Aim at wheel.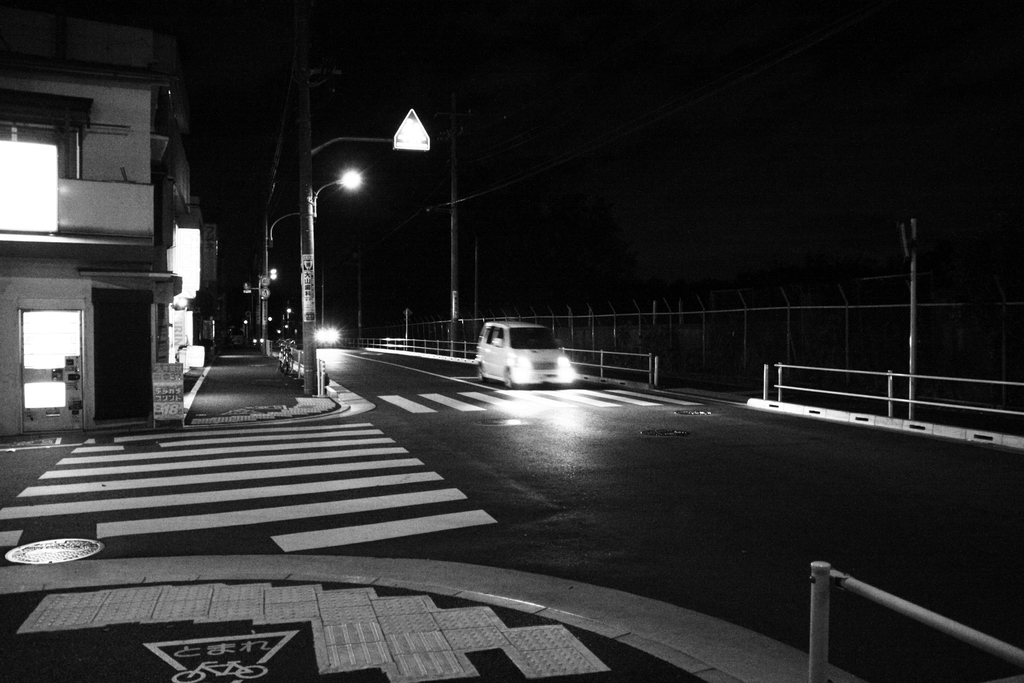
Aimed at left=501, top=368, right=516, bottom=390.
